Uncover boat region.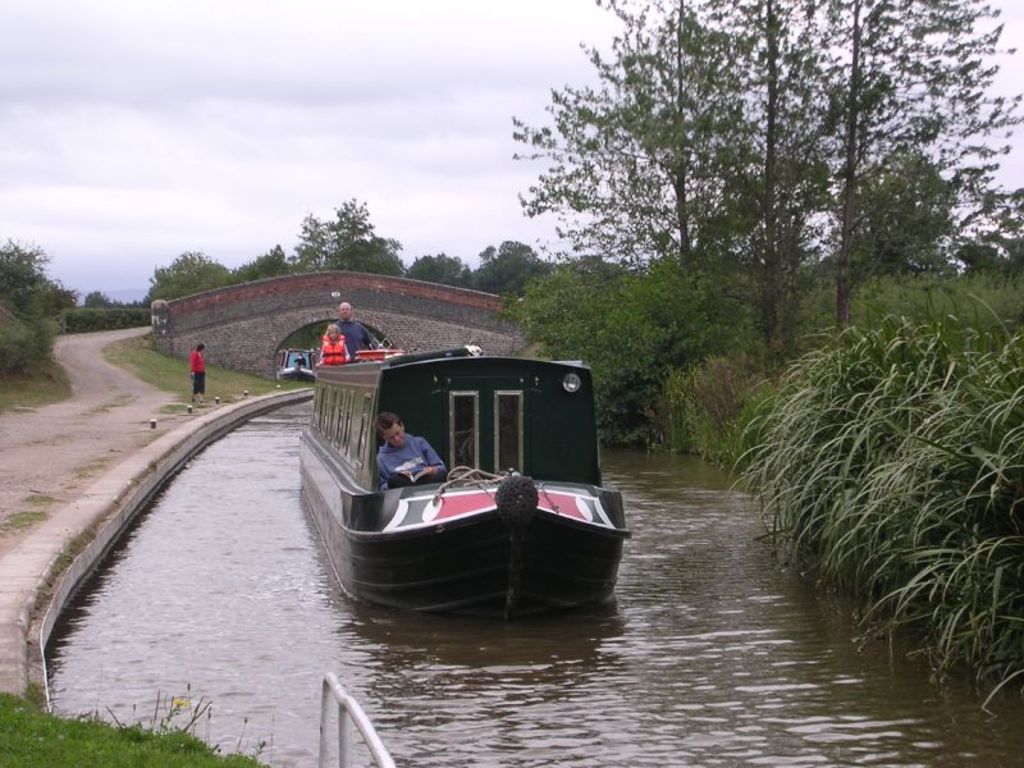
Uncovered: 292:321:626:649.
